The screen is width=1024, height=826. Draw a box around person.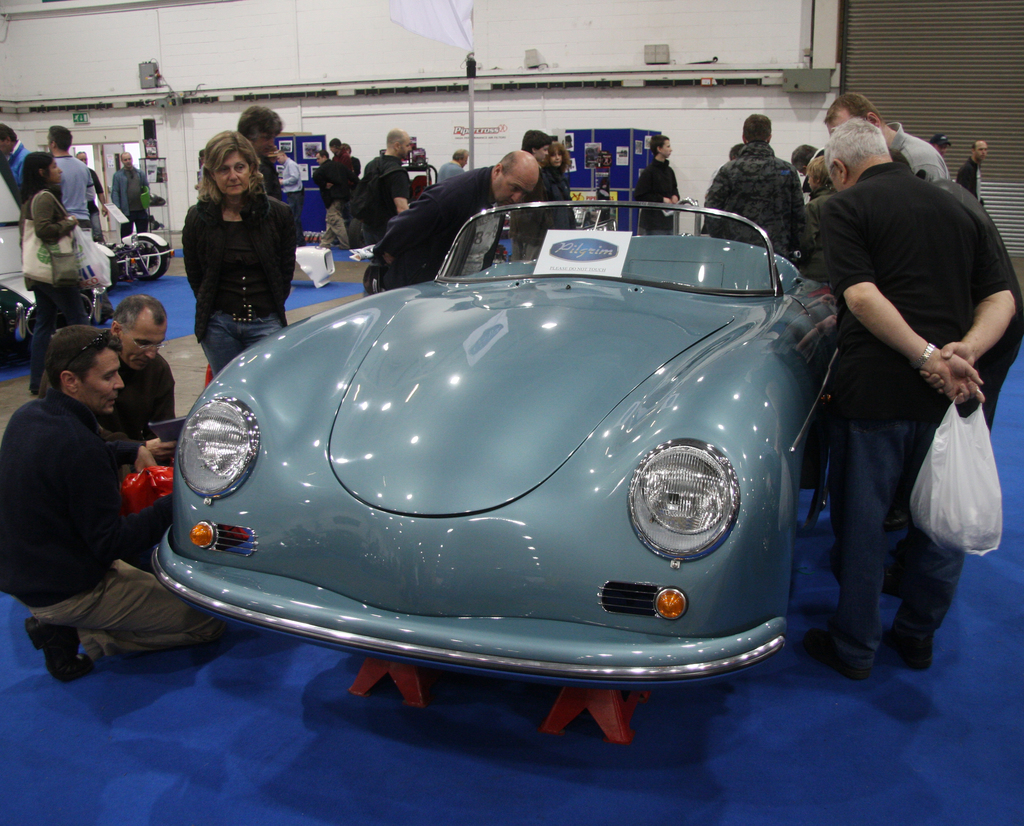
box=[817, 117, 1017, 679].
